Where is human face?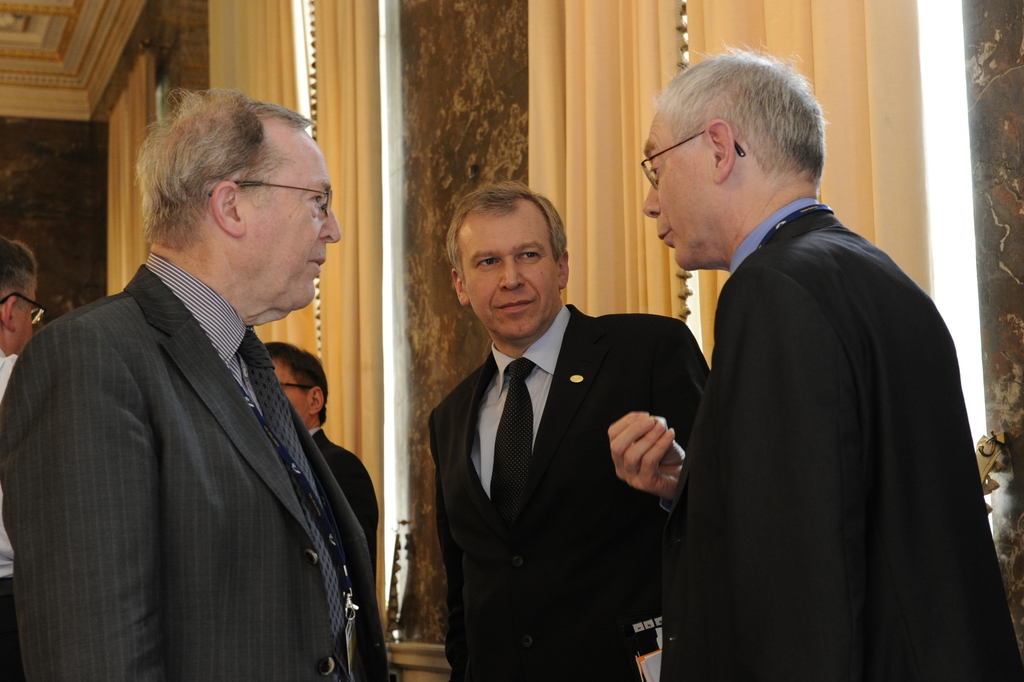
rect(459, 191, 564, 350).
